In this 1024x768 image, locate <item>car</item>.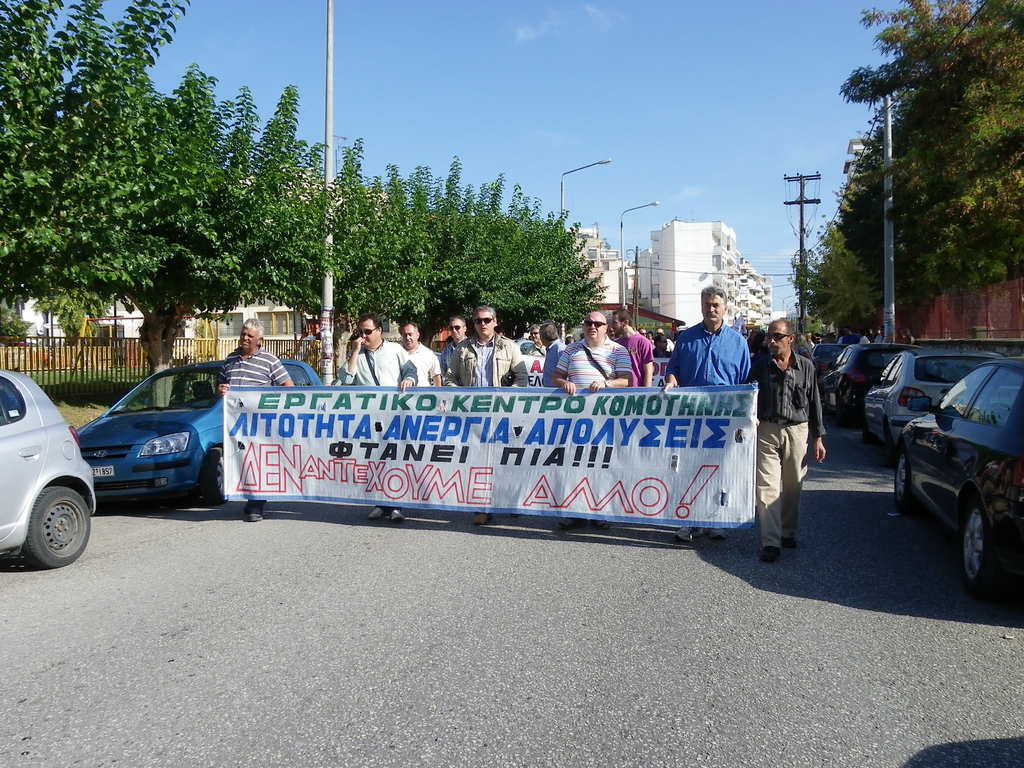
Bounding box: box(0, 366, 97, 570).
